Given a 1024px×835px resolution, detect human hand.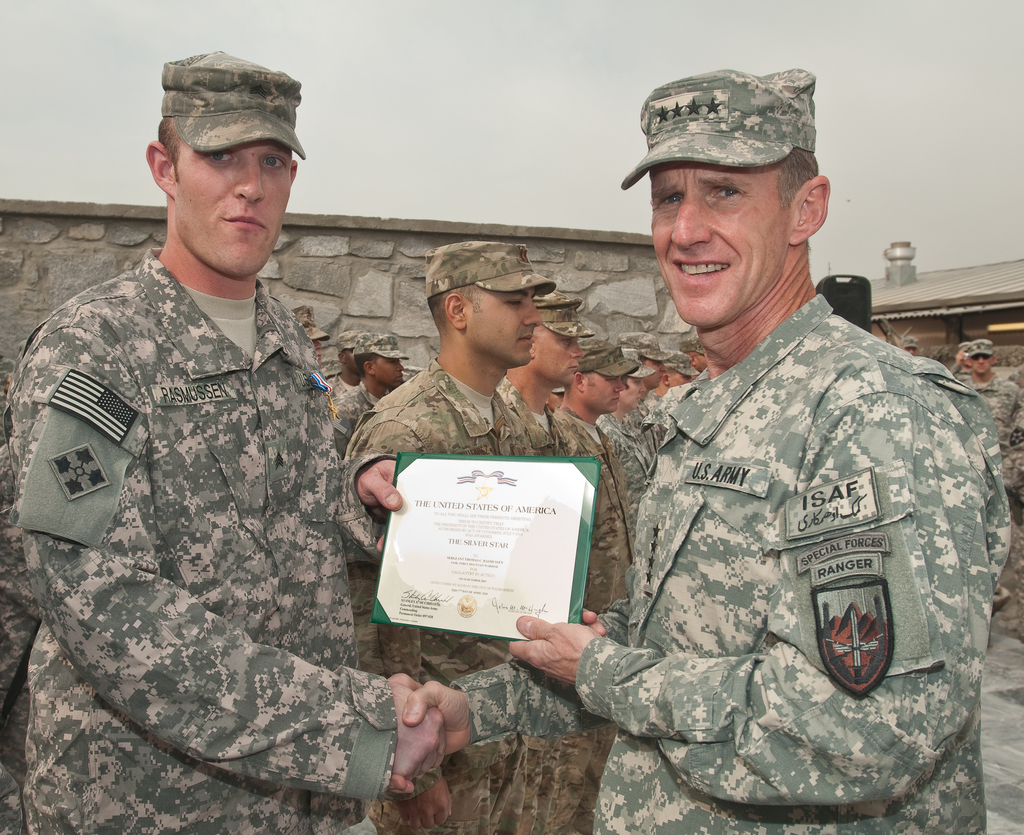
region(501, 620, 620, 703).
